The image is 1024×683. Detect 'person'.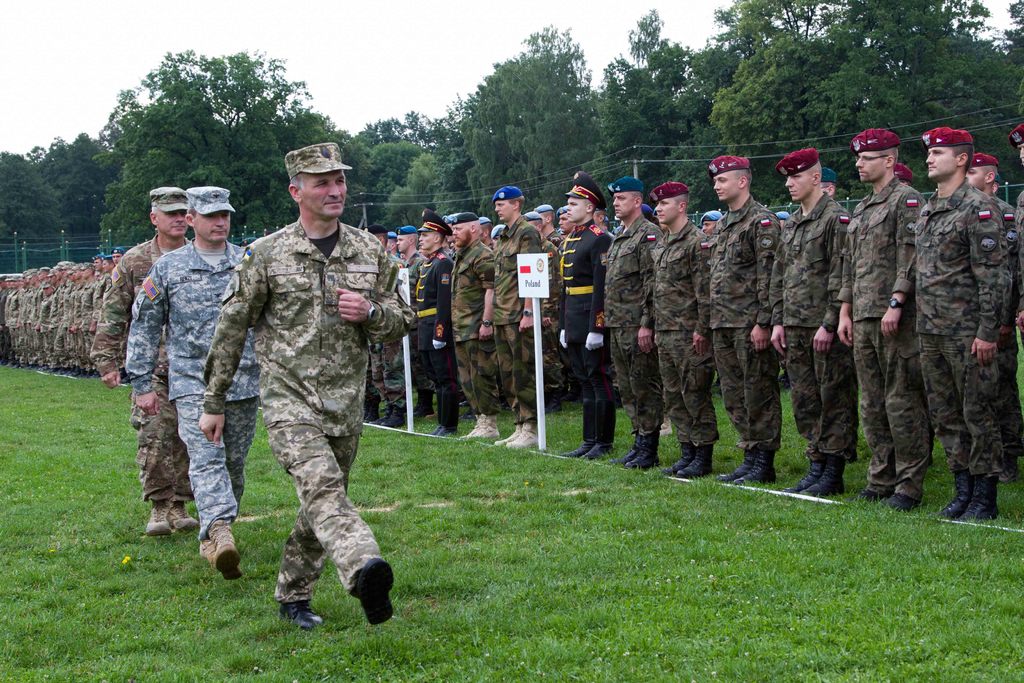
Detection: [left=966, top=152, right=1016, bottom=482].
